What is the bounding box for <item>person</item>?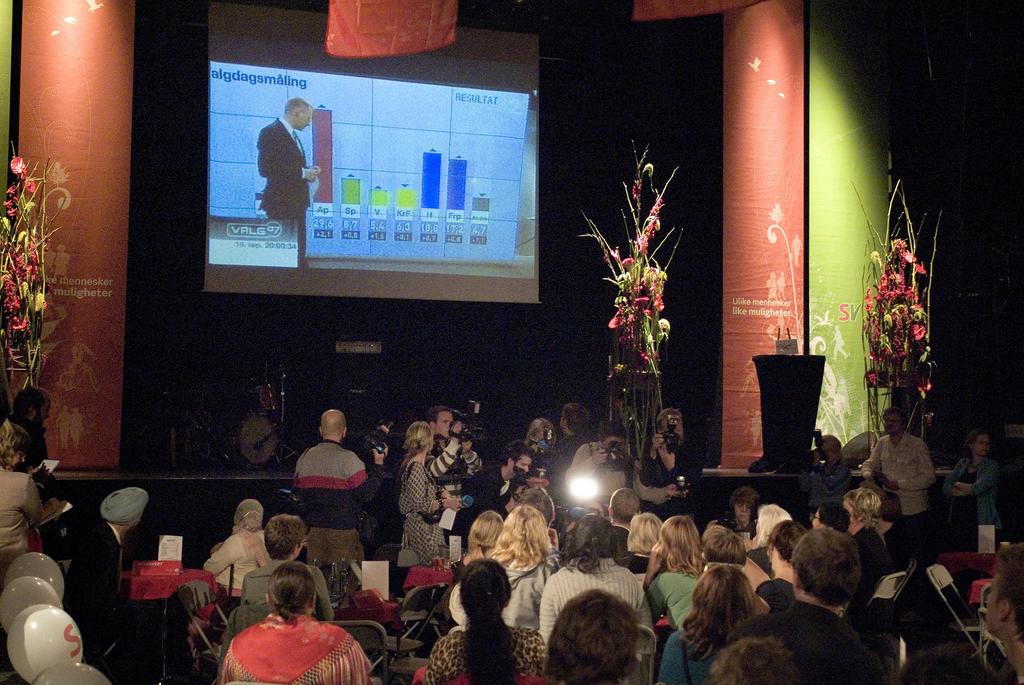
BBox(798, 433, 851, 513).
